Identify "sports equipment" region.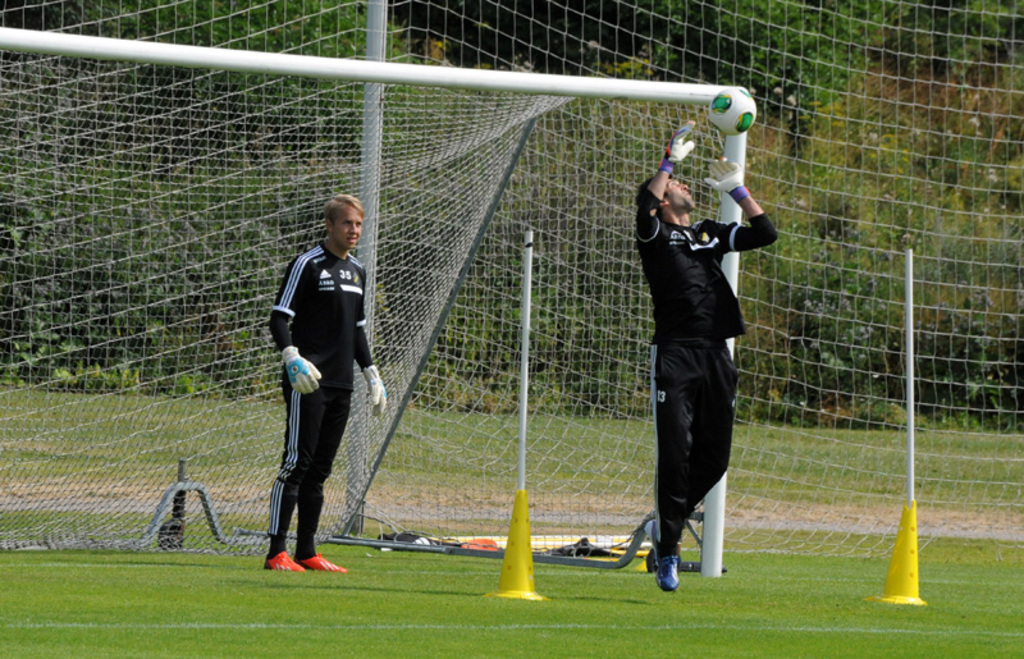
Region: pyautogui.locateOnScreen(360, 361, 385, 417).
